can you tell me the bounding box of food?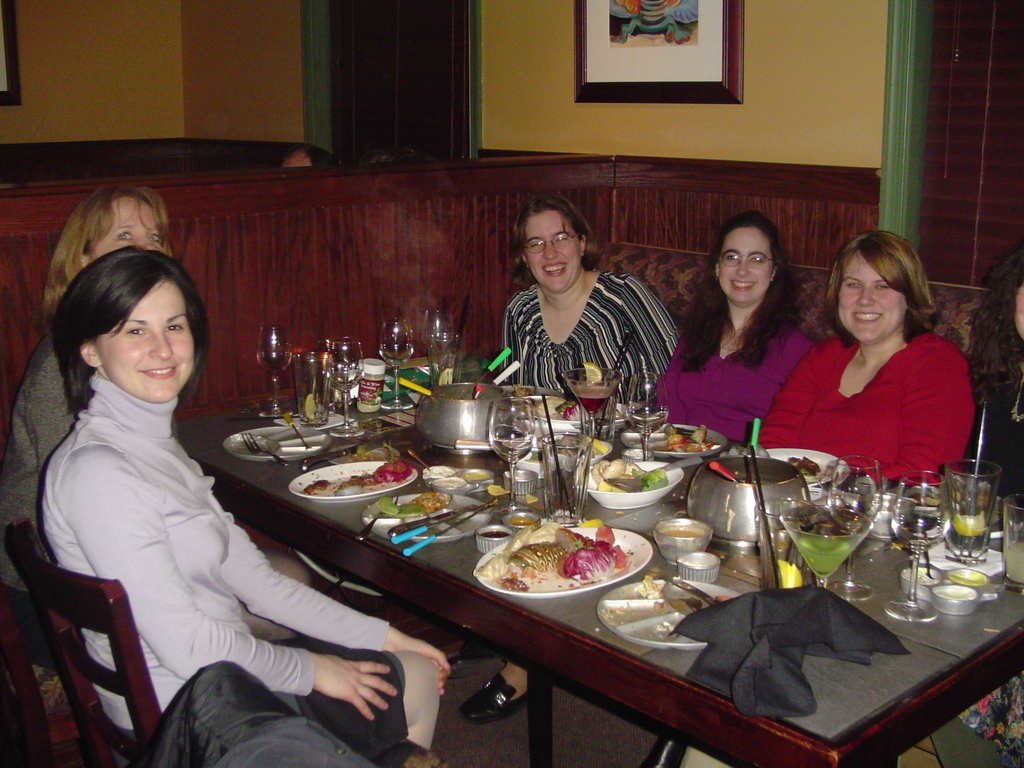
{"x1": 301, "y1": 392, "x2": 319, "y2": 423}.
